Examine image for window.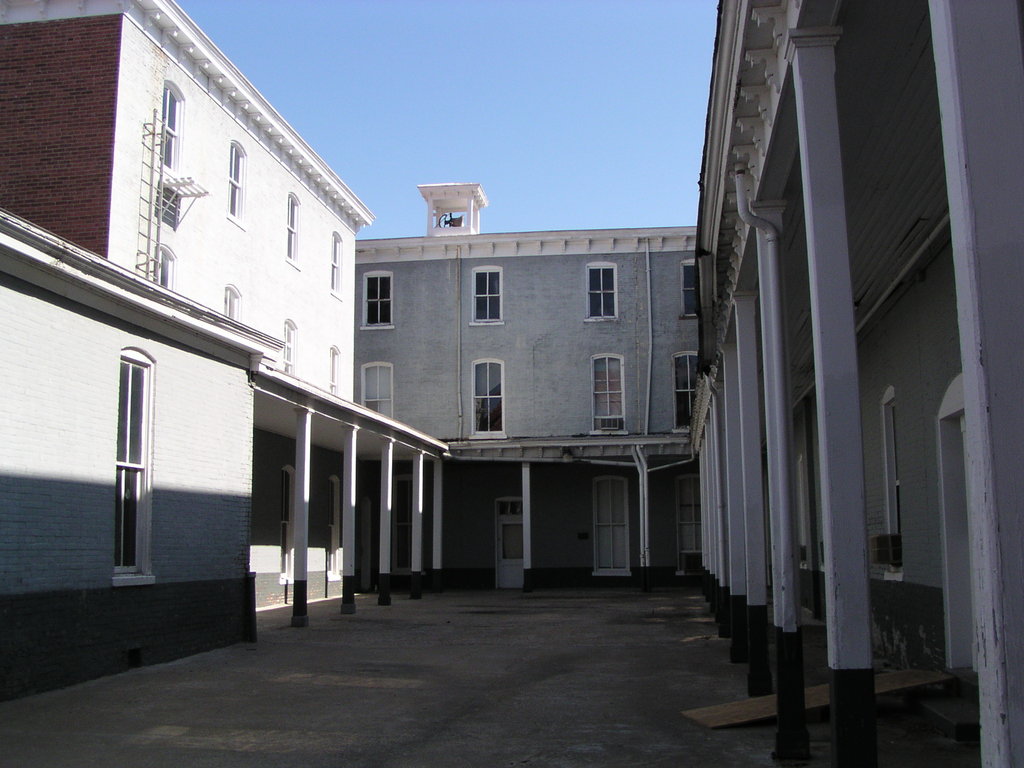
Examination result: <region>227, 140, 248, 233</region>.
